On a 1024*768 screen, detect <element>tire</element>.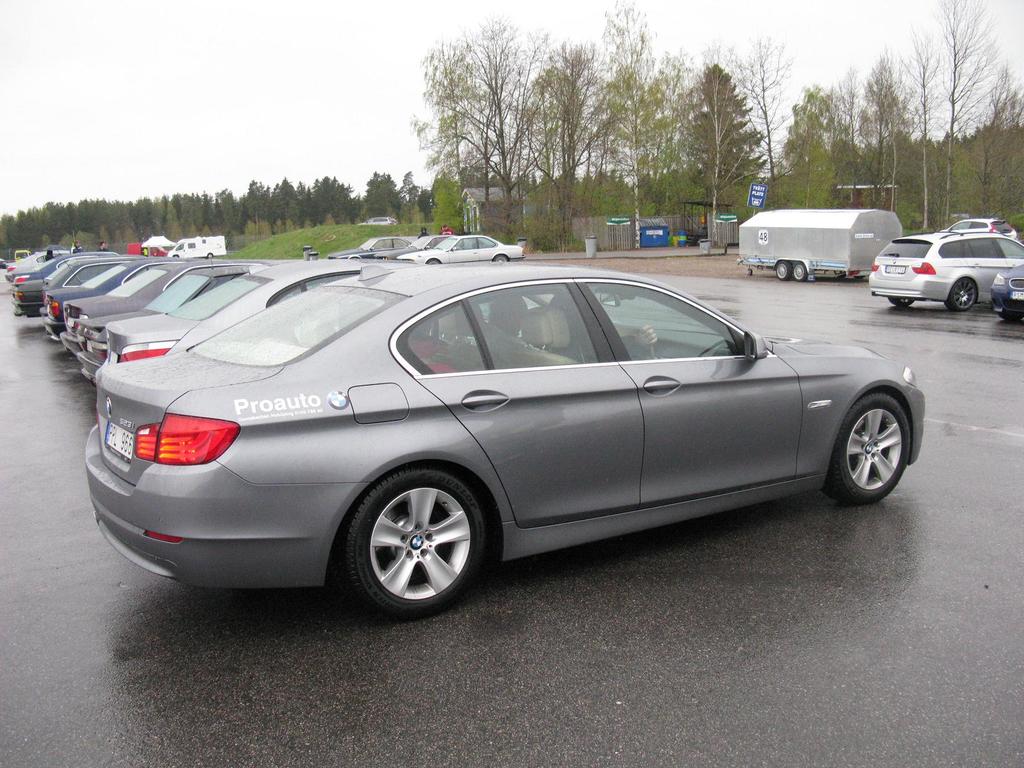
locate(340, 472, 475, 616).
